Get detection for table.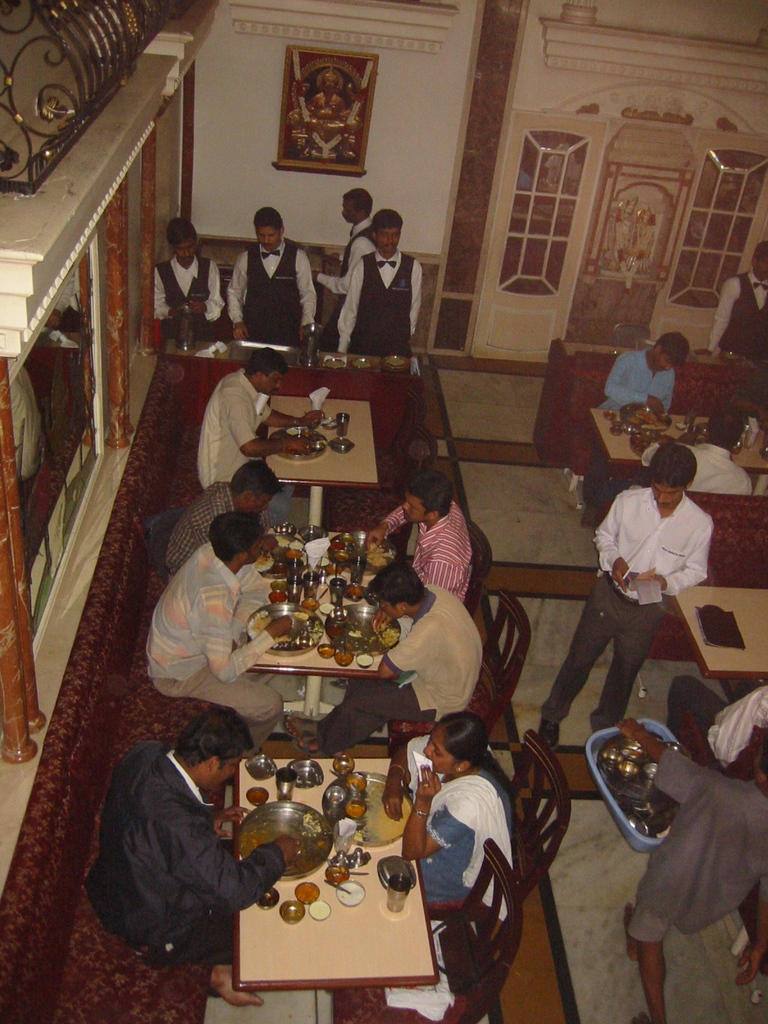
Detection: locate(586, 406, 708, 525).
